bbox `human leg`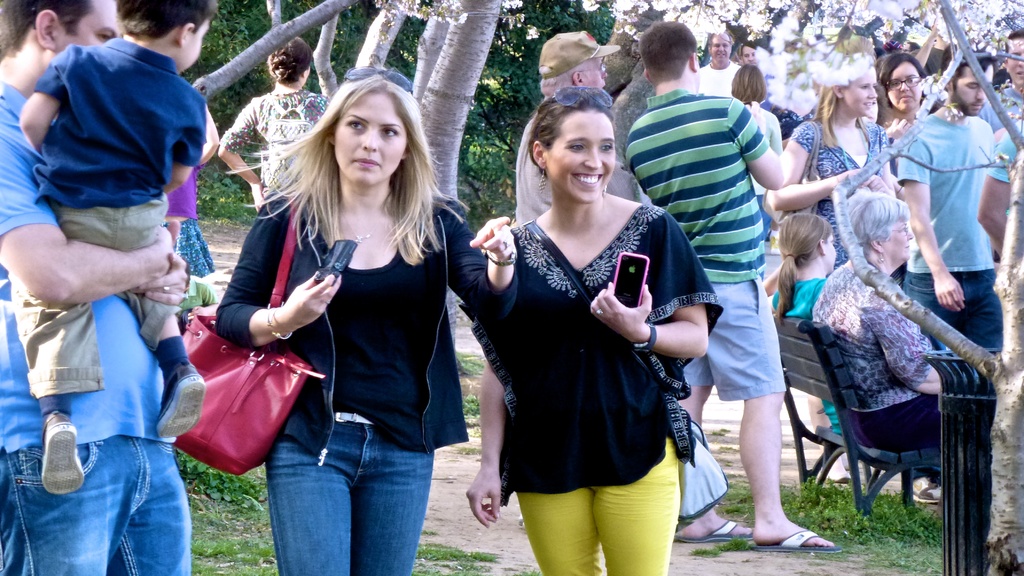
bbox(0, 431, 191, 575)
